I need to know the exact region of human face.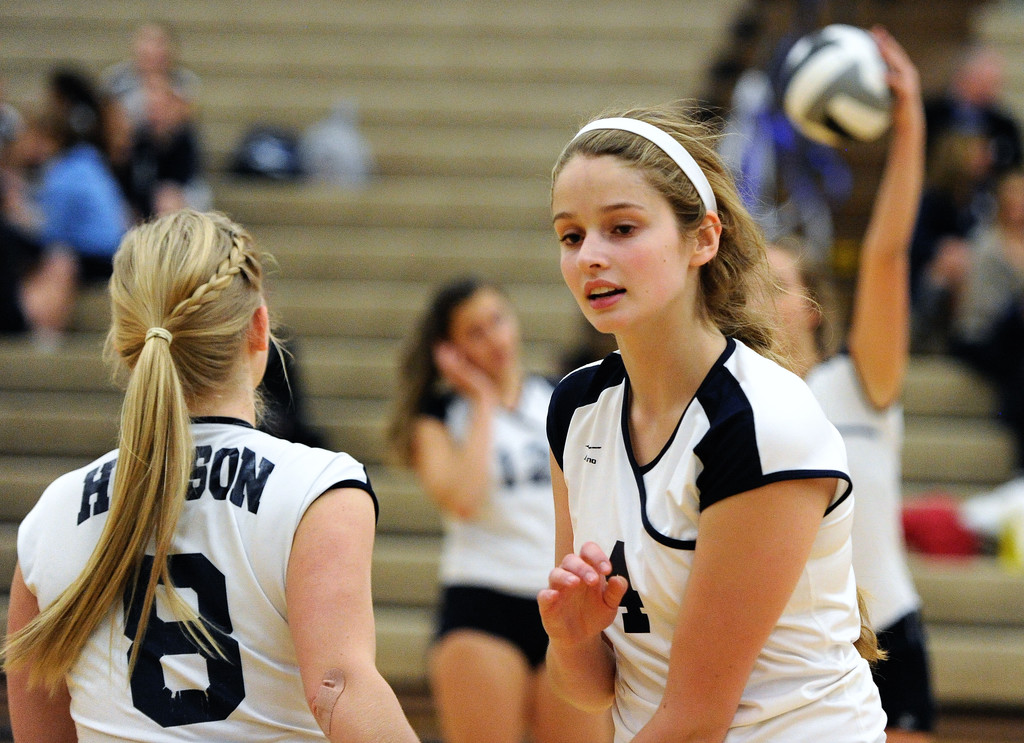
Region: left=449, top=287, right=522, bottom=379.
